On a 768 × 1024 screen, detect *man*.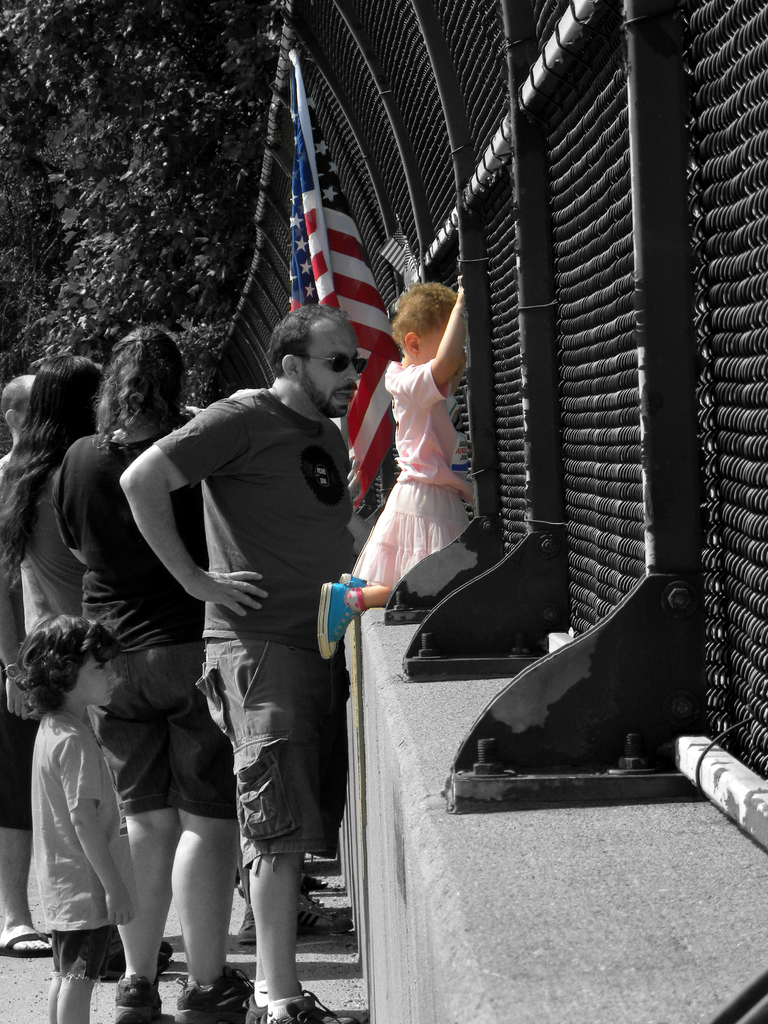
0/375/58/959.
